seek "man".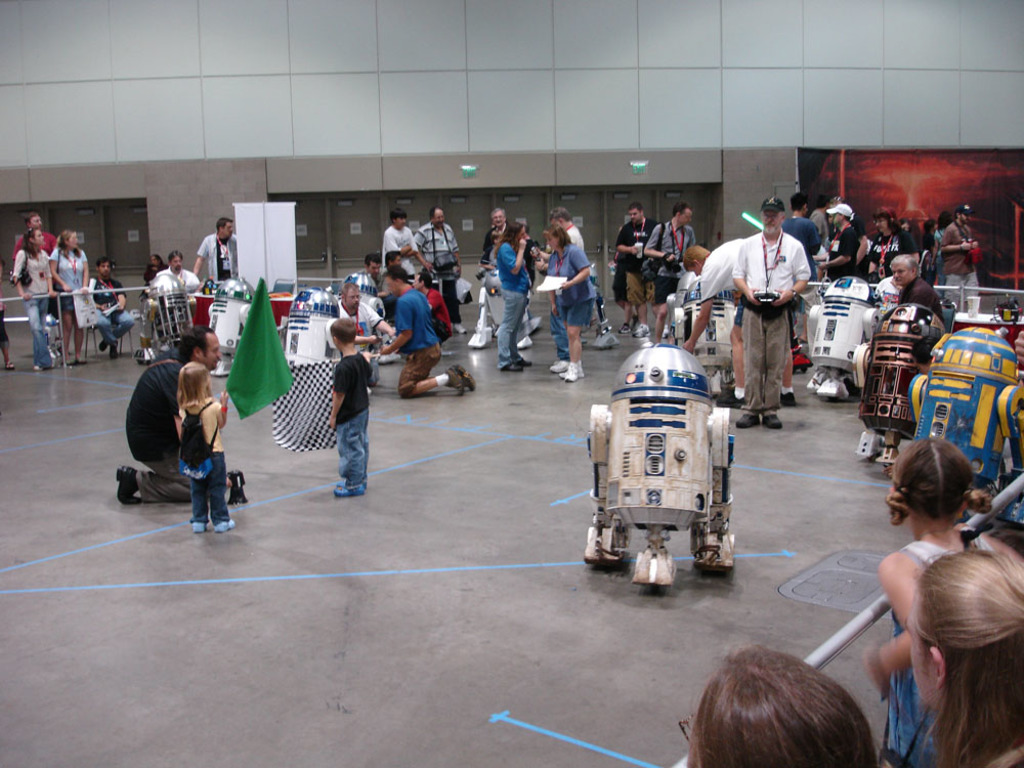
Rect(641, 204, 692, 348).
